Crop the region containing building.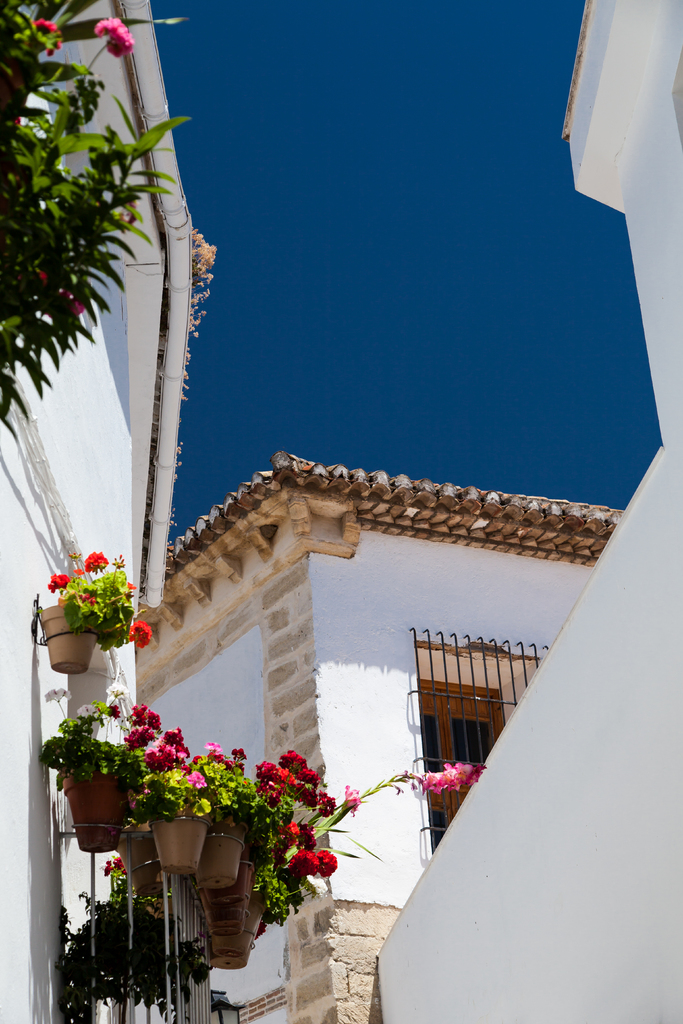
Crop region: detection(377, 0, 682, 1020).
